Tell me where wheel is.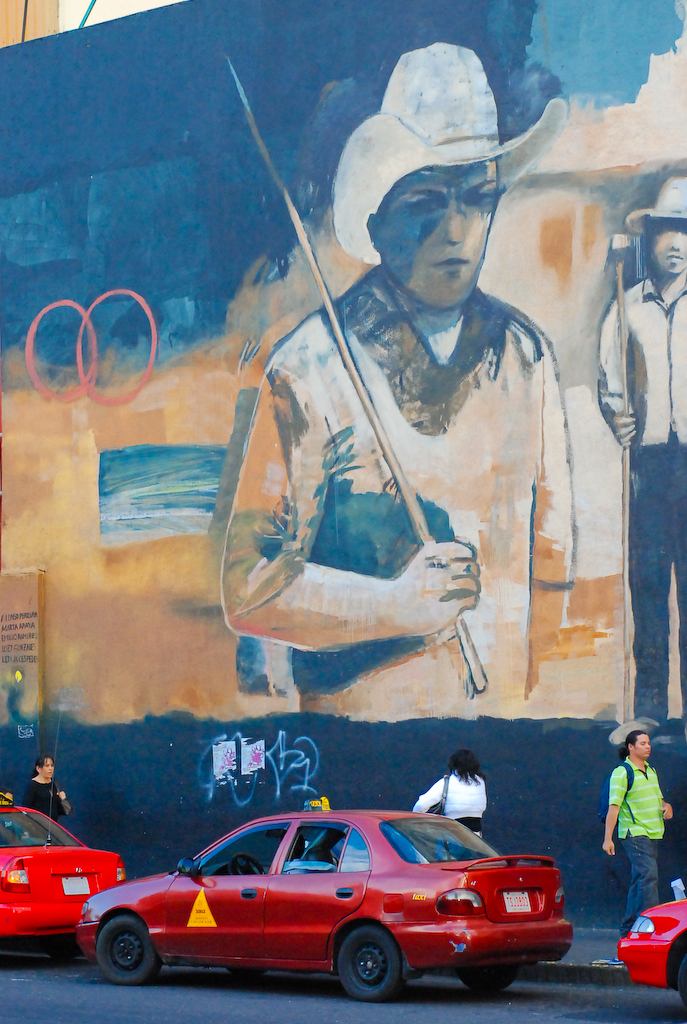
wheel is at <bbox>458, 968, 520, 994</bbox>.
